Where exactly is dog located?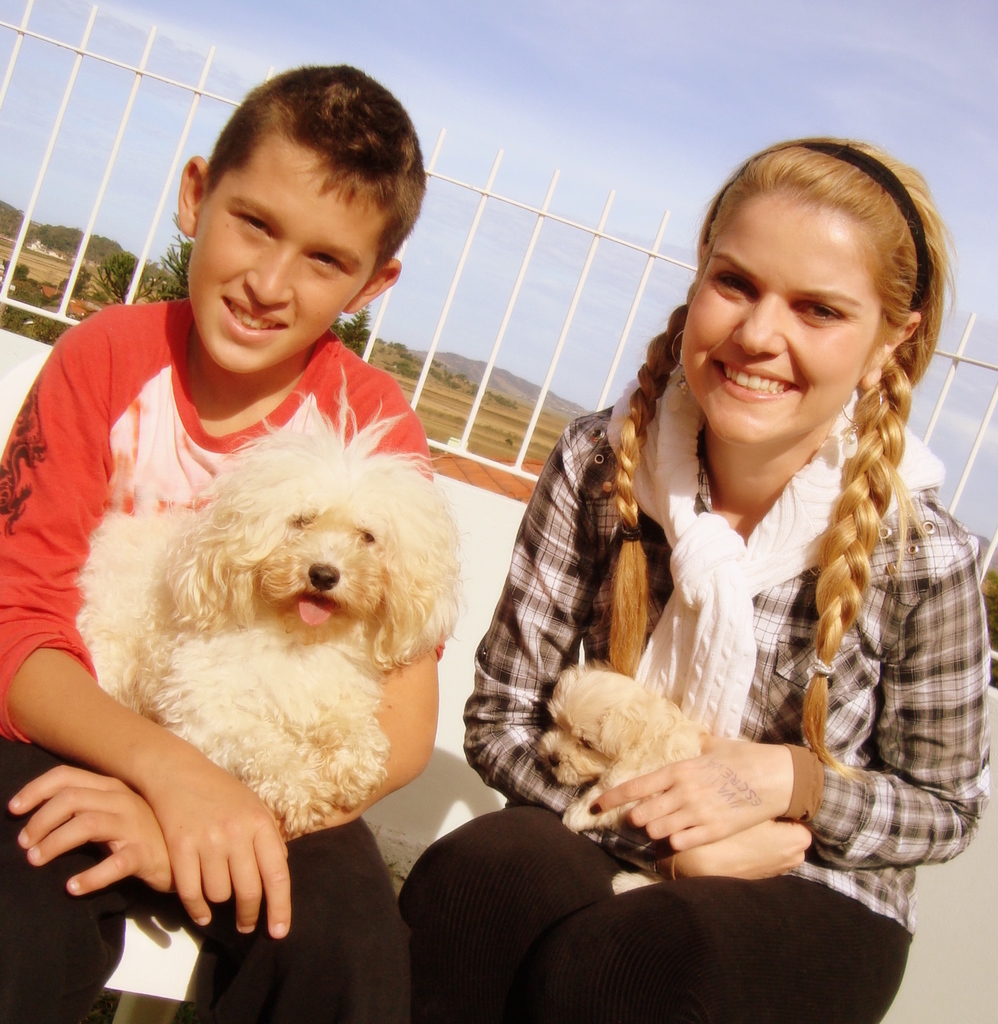
Its bounding box is BBox(67, 366, 462, 851).
